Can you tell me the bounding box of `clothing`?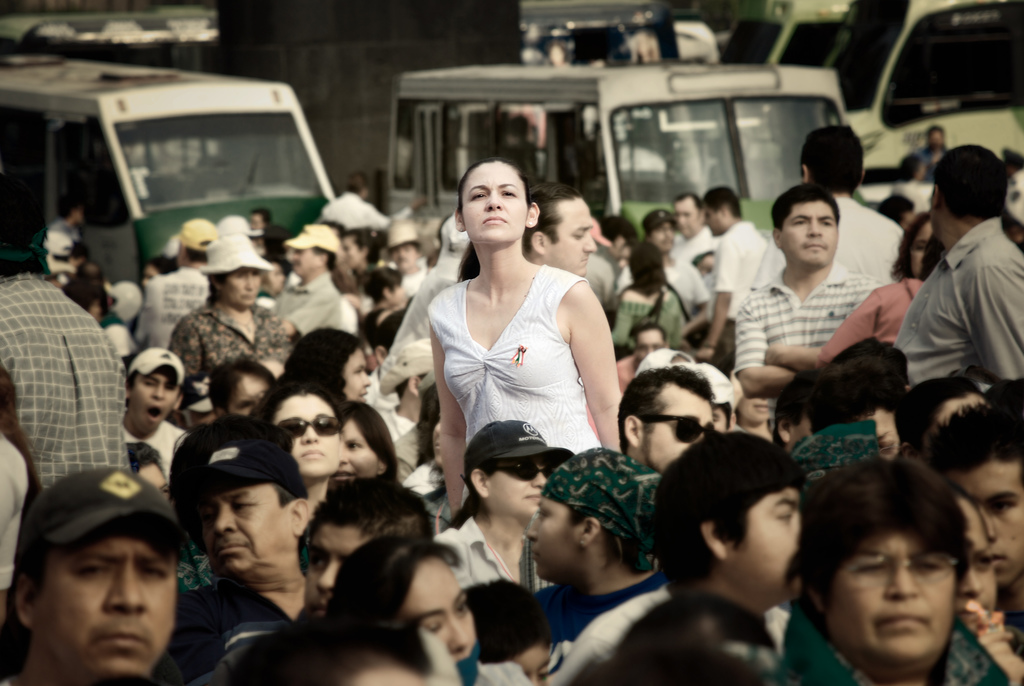
bbox=(626, 599, 794, 685).
